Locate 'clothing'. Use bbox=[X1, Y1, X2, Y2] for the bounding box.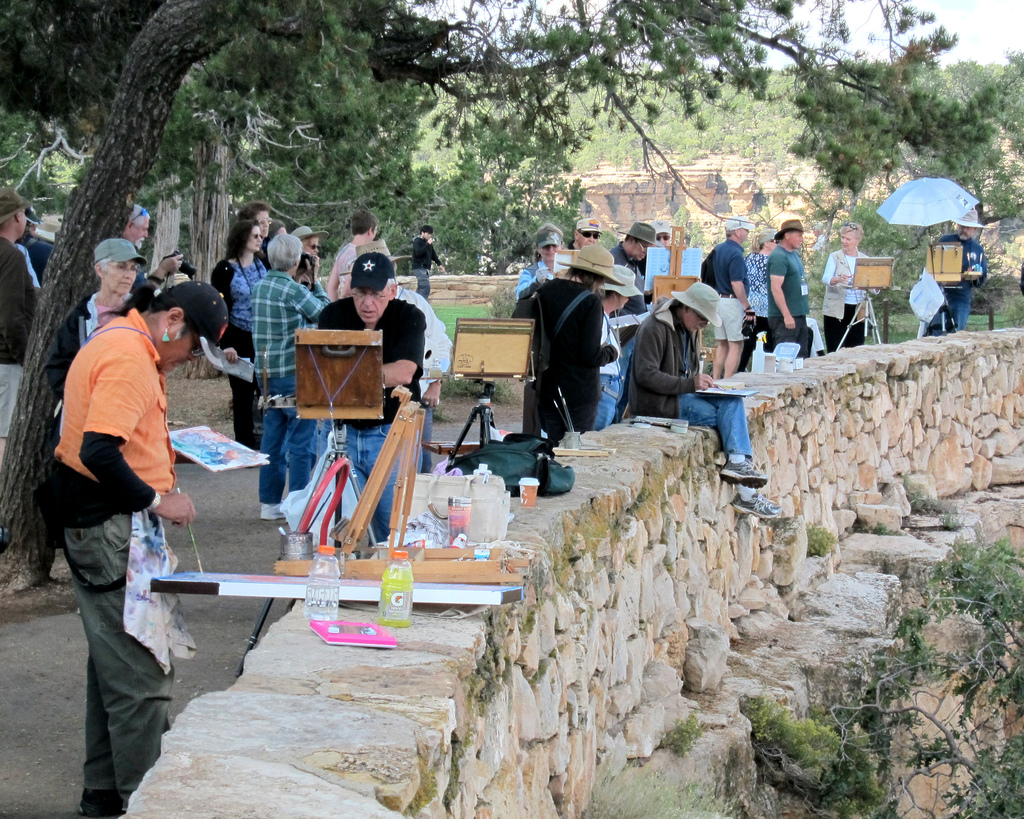
bbox=[38, 308, 175, 818].
